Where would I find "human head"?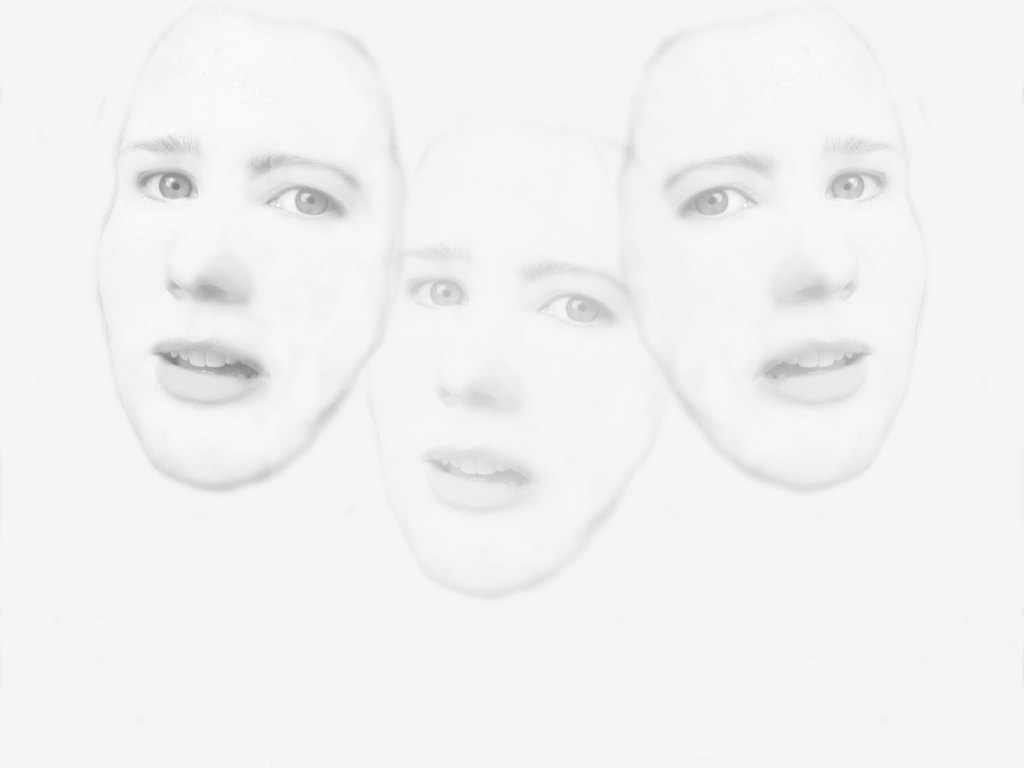
At (x1=90, y1=8, x2=414, y2=497).
